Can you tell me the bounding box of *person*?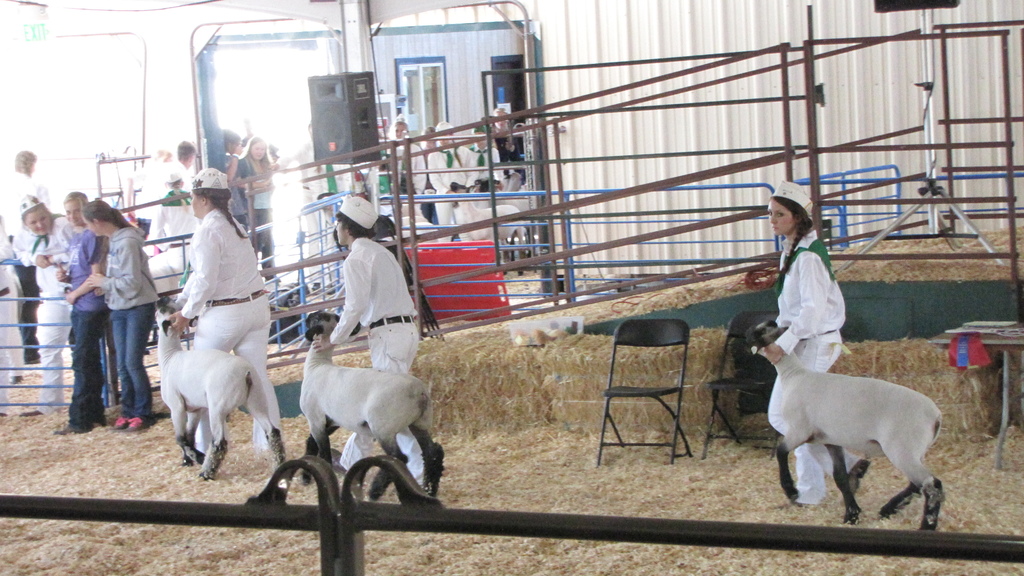
<region>388, 118, 413, 188</region>.
